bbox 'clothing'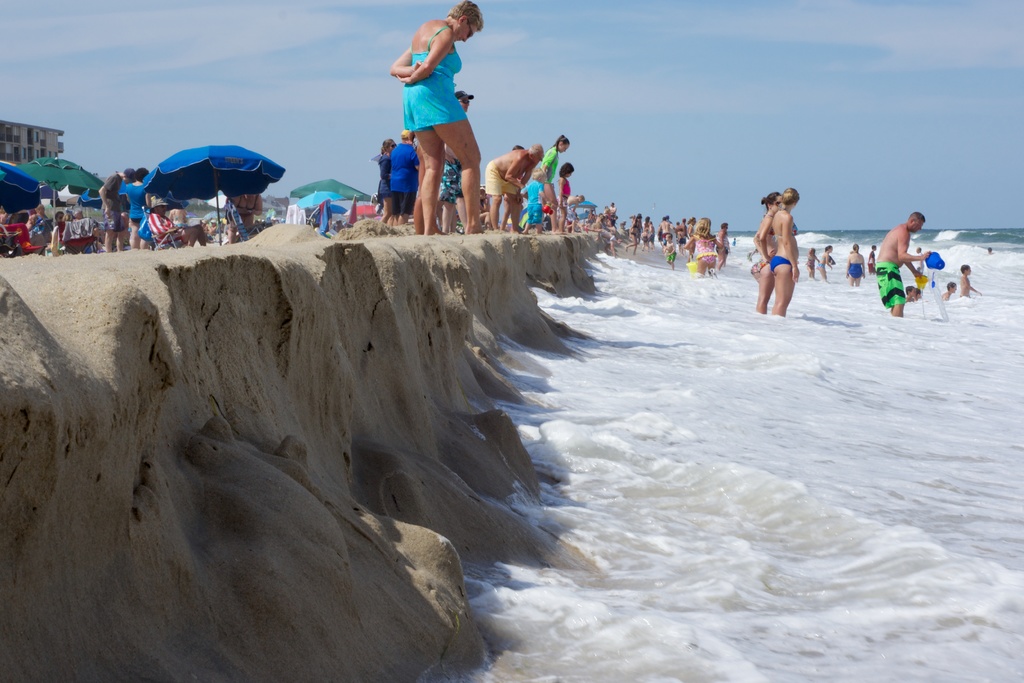
145 210 180 240
